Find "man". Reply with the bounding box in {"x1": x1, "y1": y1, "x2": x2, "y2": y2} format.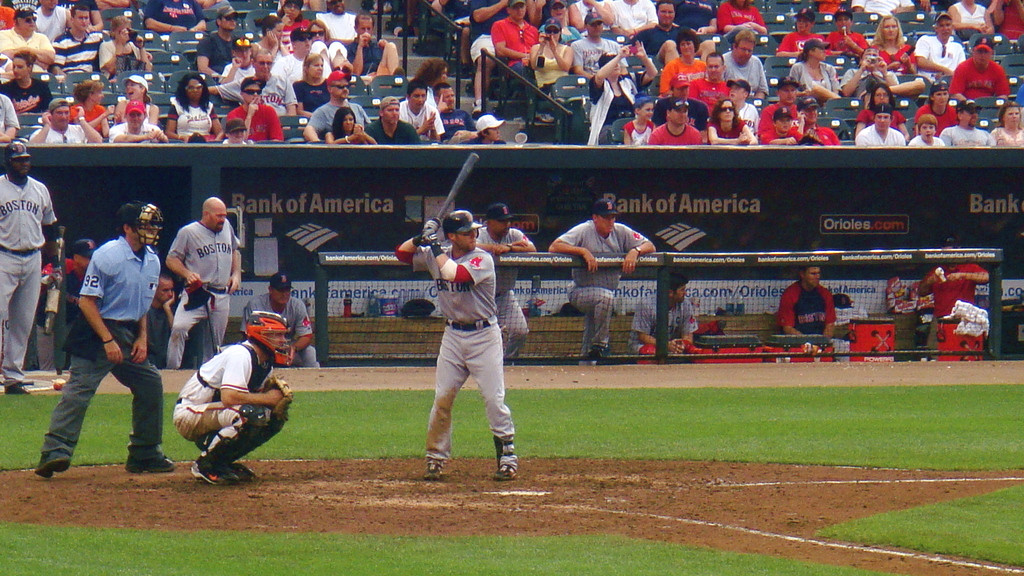
{"x1": 474, "y1": 201, "x2": 539, "y2": 360}.
